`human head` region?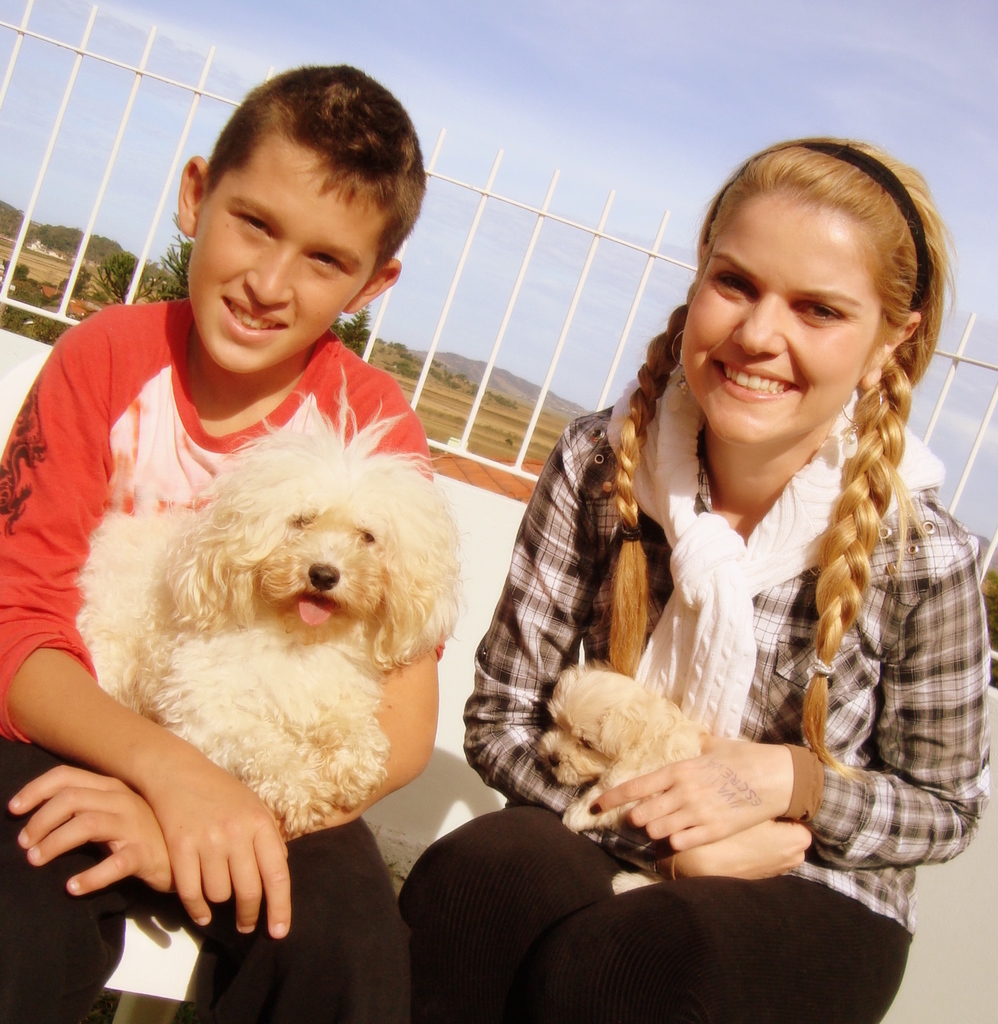
x1=172, y1=62, x2=430, y2=378
